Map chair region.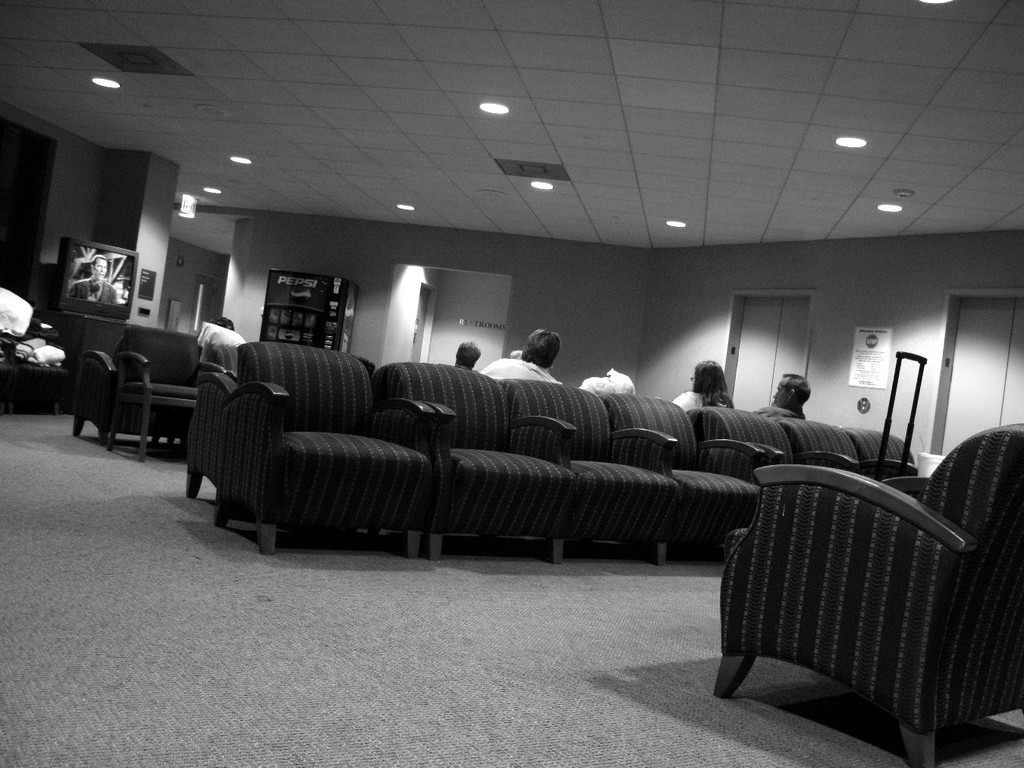
Mapped to (left=690, top=409, right=856, bottom=490).
